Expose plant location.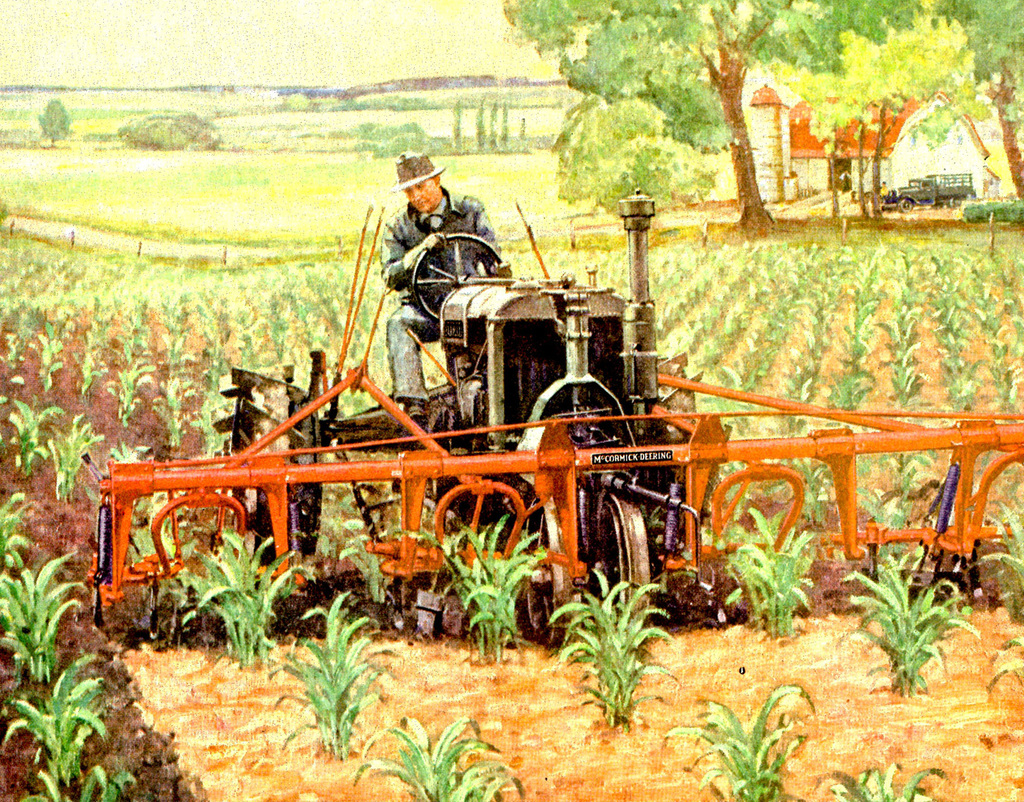
Exposed at box(275, 588, 382, 773).
